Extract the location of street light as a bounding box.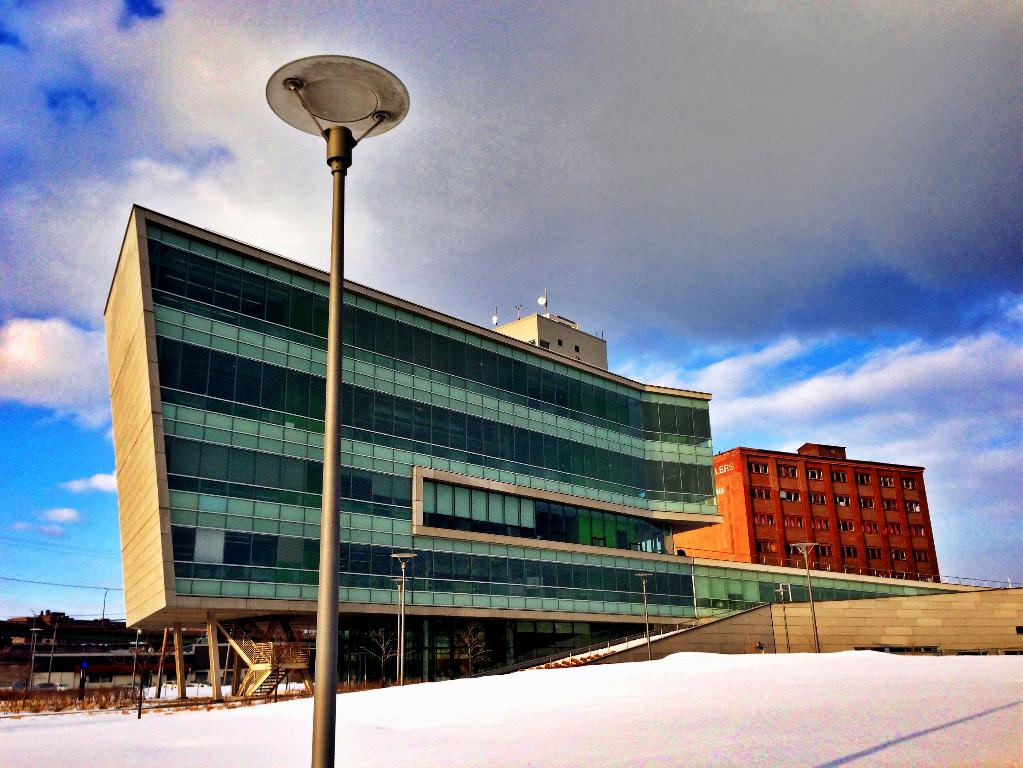
<box>634,572,655,660</box>.
